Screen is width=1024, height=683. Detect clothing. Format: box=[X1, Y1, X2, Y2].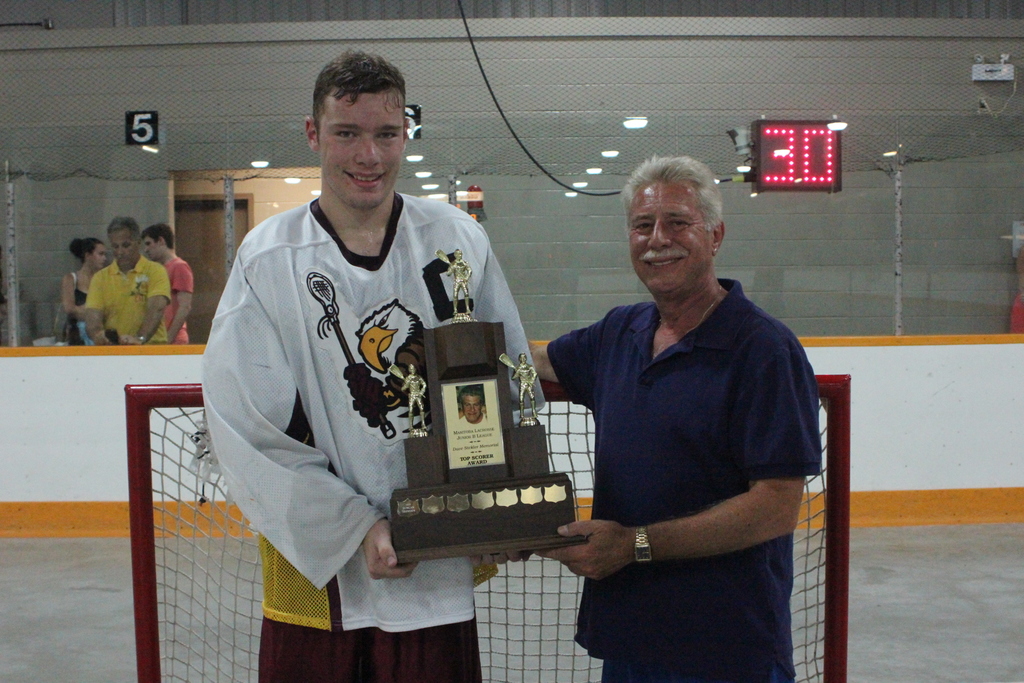
box=[548, 277, 822, 682].
